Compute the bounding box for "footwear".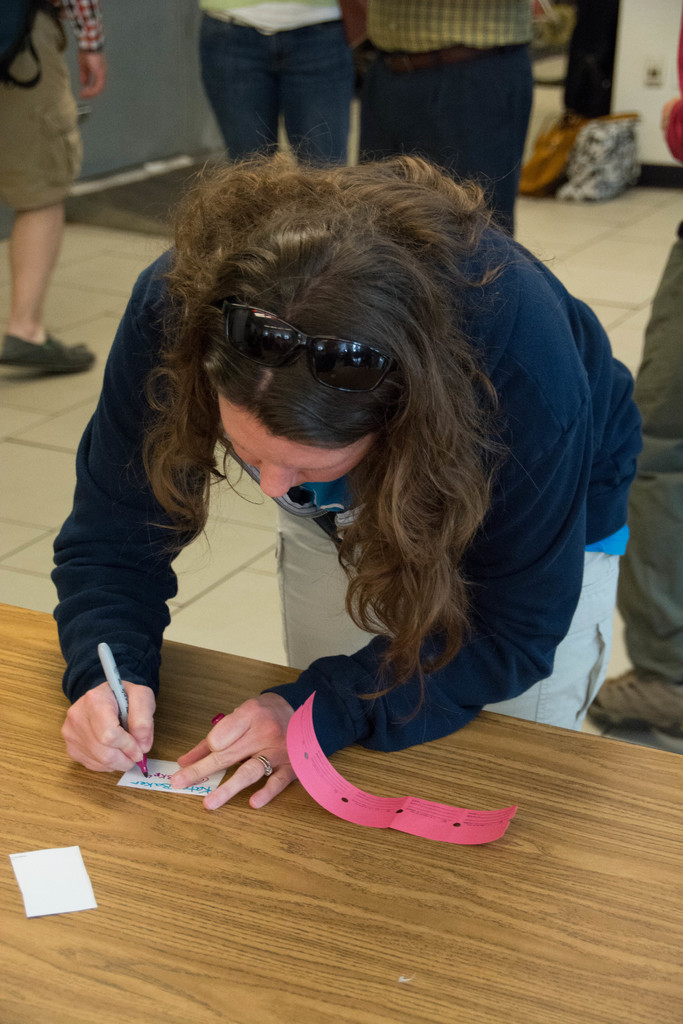
581, 666, 682, 757.
